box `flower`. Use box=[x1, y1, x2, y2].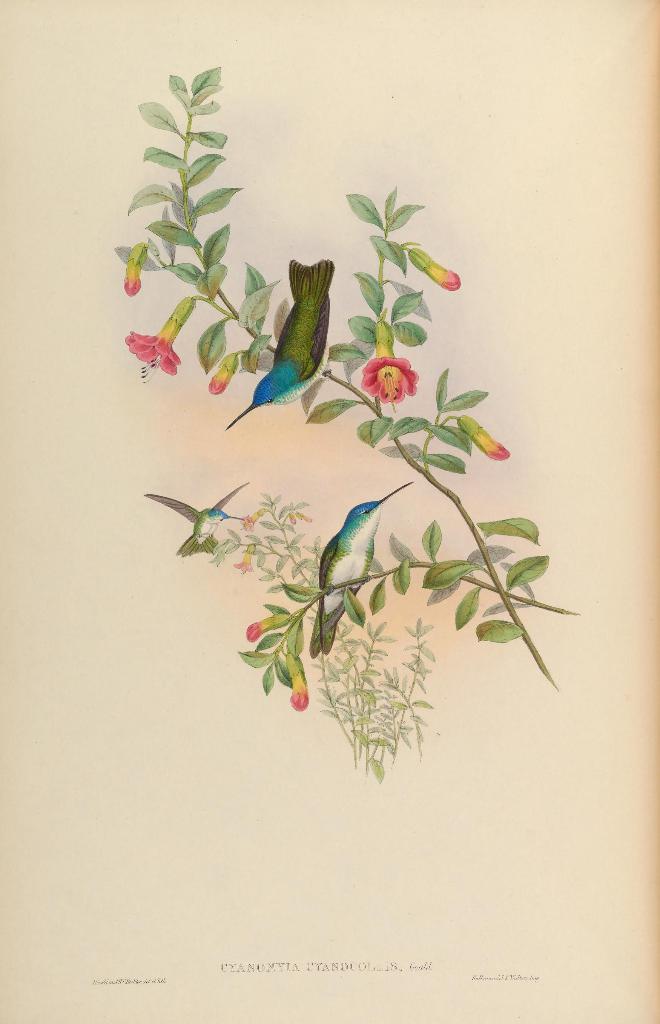
box=[244, 615, 270, 645].
